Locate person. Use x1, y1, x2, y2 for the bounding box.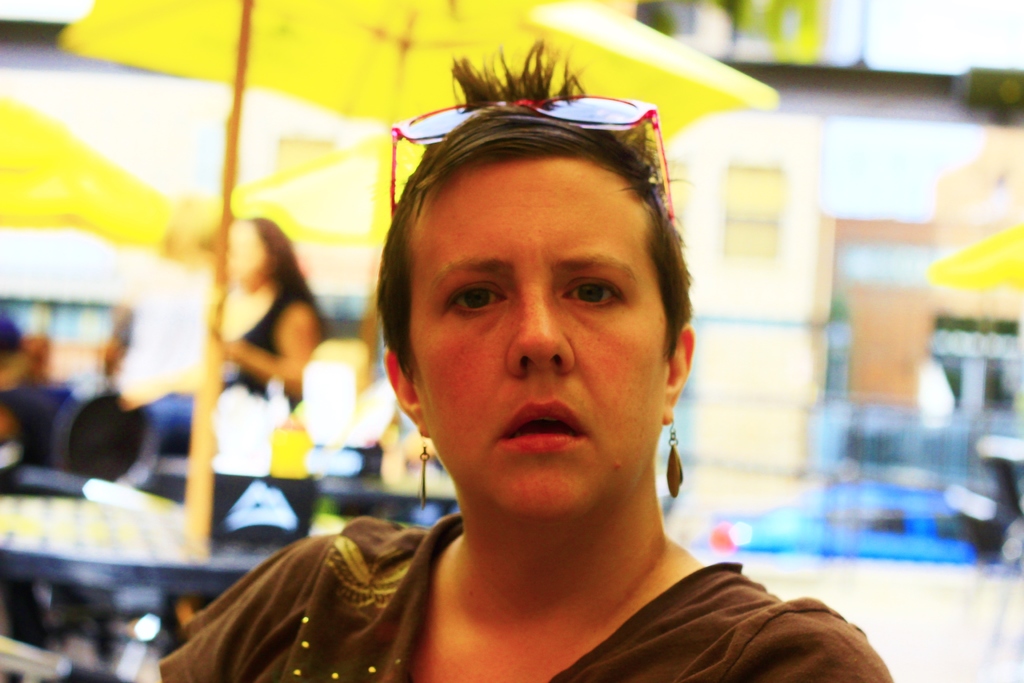
150, 46, 923, 682.
